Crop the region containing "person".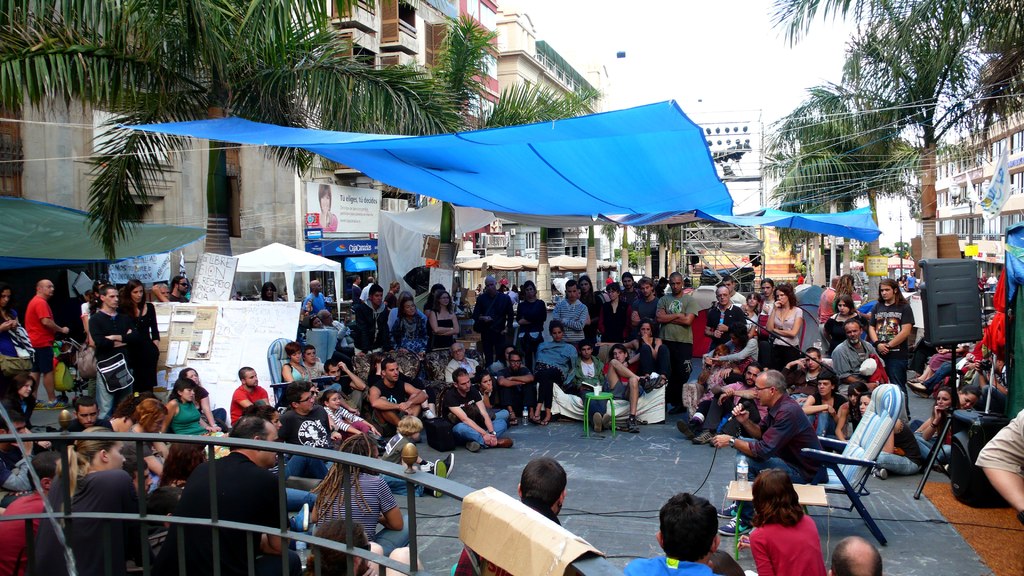
Crop region: 818 276 842 355.
